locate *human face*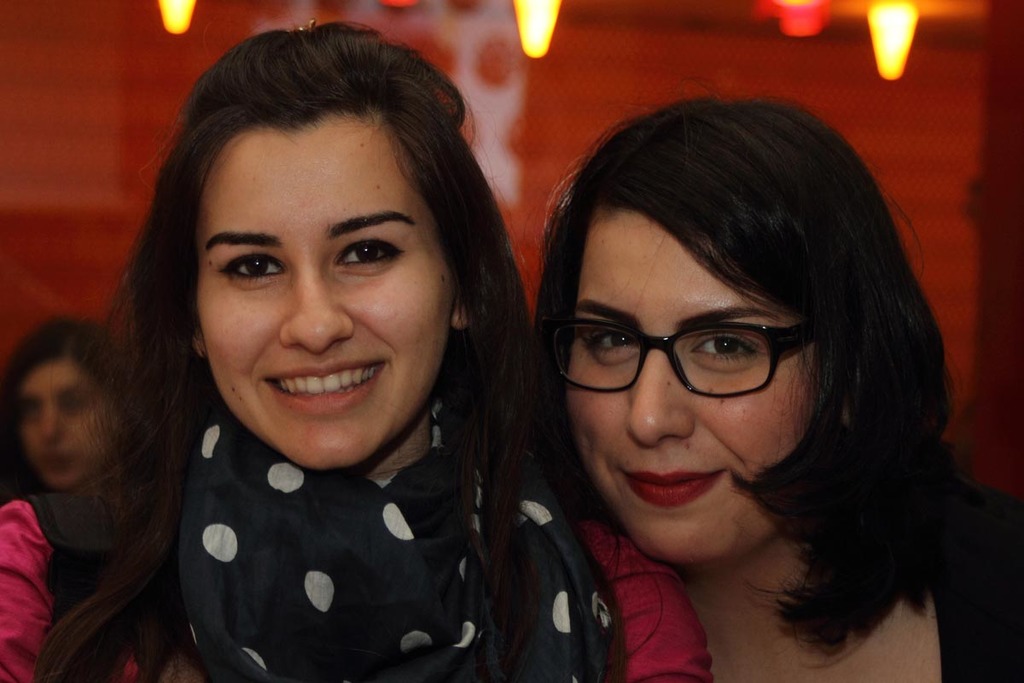
select_region(16, 358, 113, 493)
